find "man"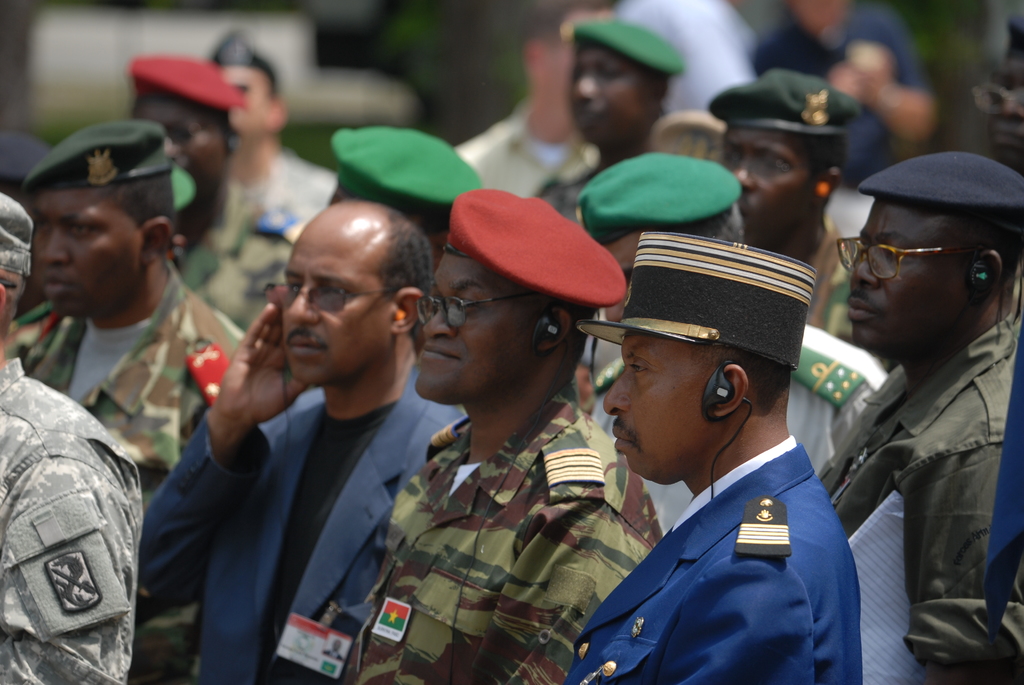
576,144,881,531
